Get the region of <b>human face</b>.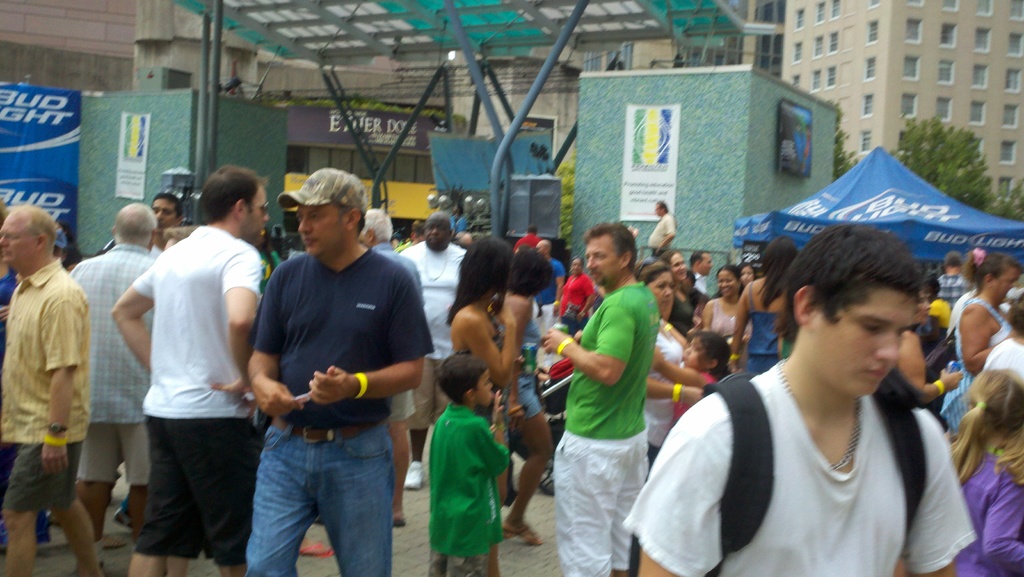
bbox=[298, 203, 343, 253].
